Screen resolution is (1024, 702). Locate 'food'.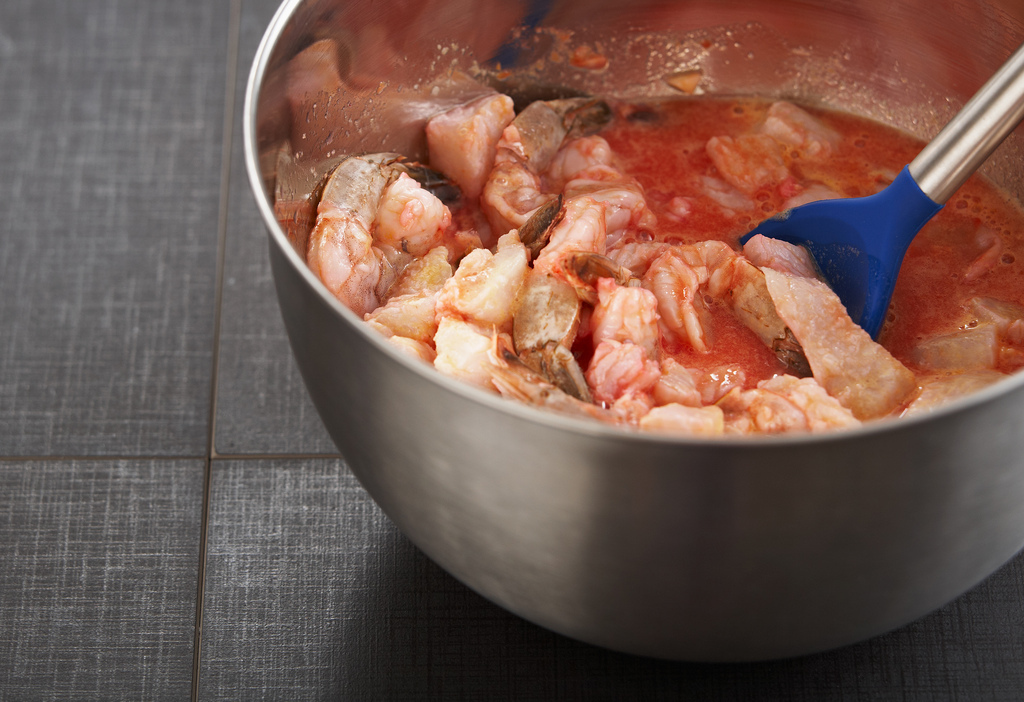
x1=322, y1=91, x2=1022, y2=434.
